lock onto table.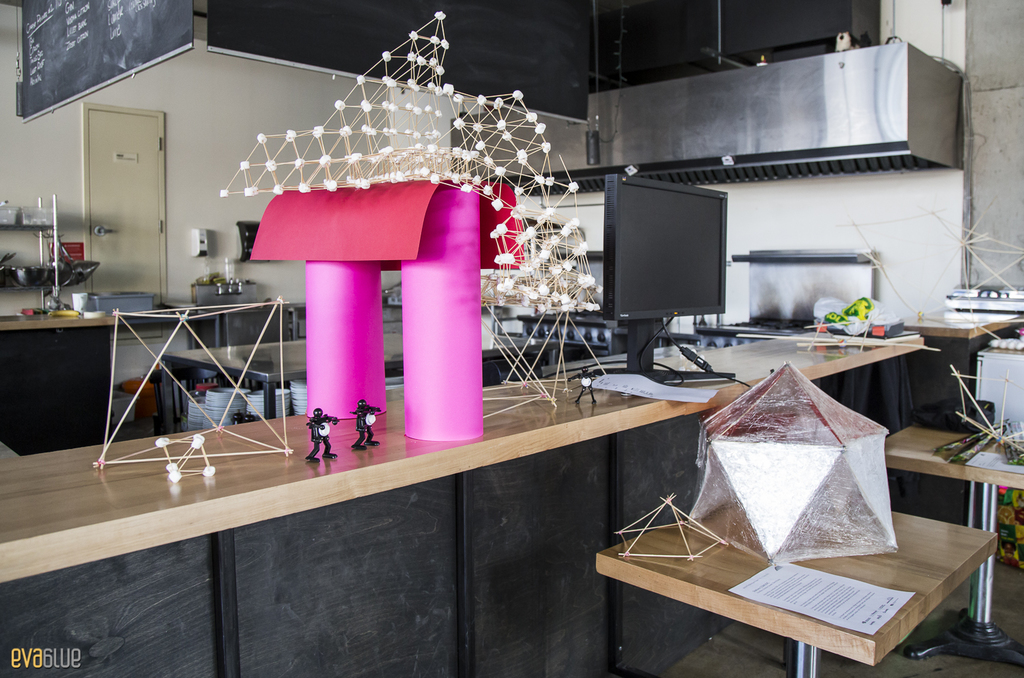
Locked: x1=580 y1=455 x2=1012 y2=668.
